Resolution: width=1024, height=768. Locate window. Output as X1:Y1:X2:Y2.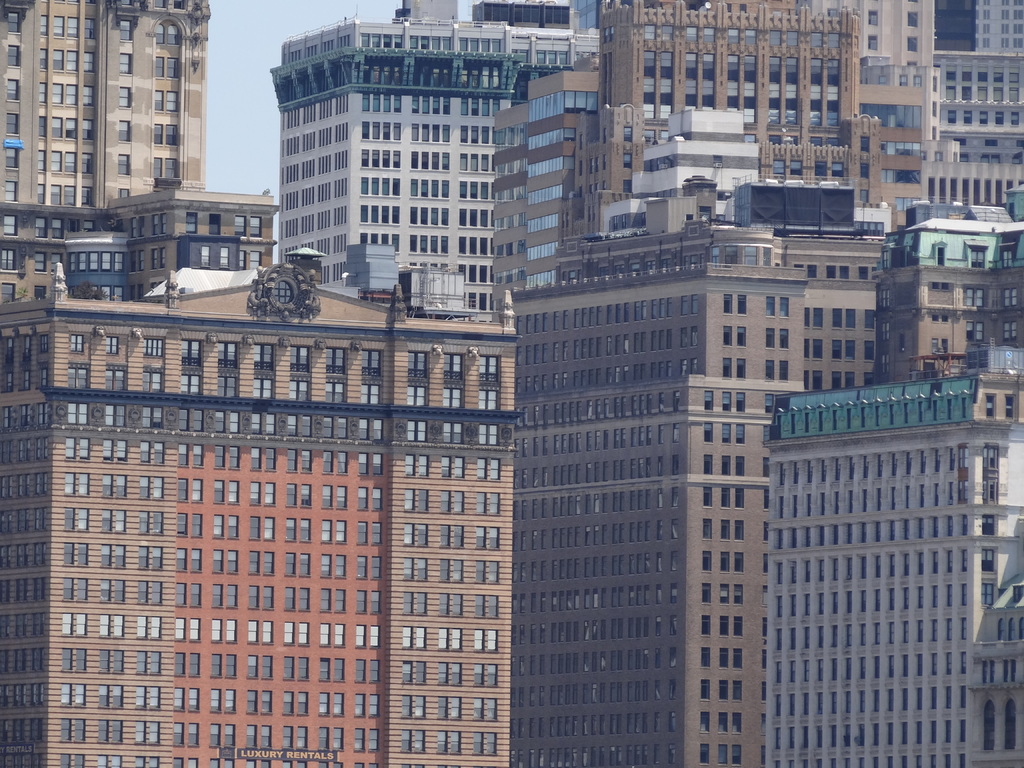
459:124:499:147.
